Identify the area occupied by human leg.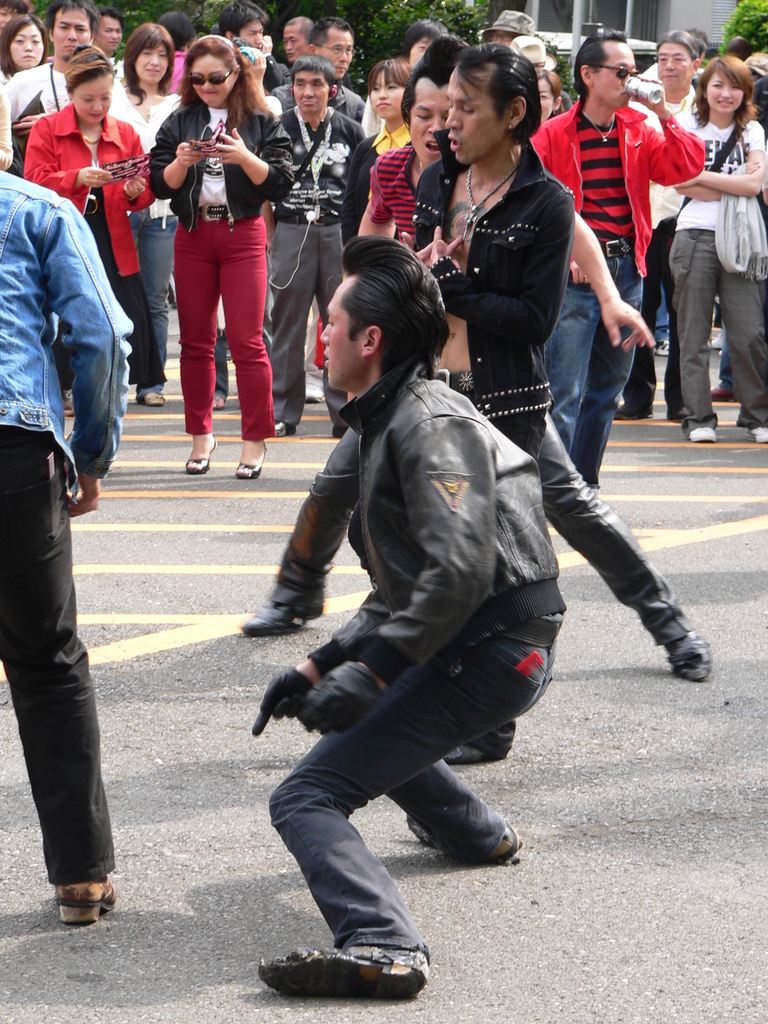
Area: 301,301,327,403.
